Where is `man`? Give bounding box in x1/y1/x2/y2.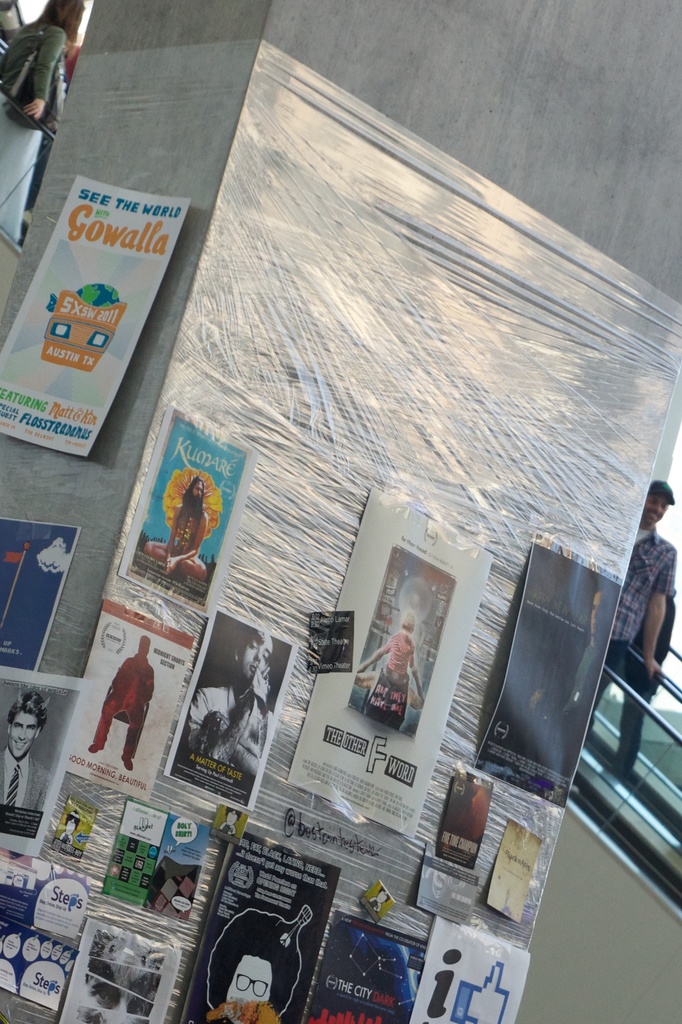
590/481/678/714.
